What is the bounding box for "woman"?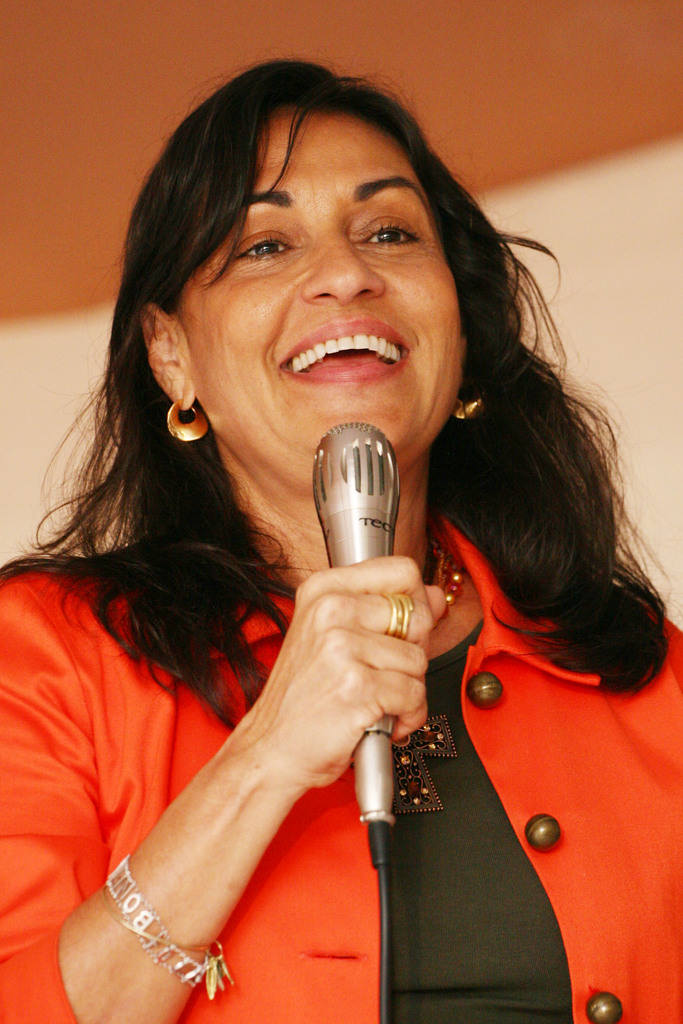
select_region(0, 51, 682, 1023).
